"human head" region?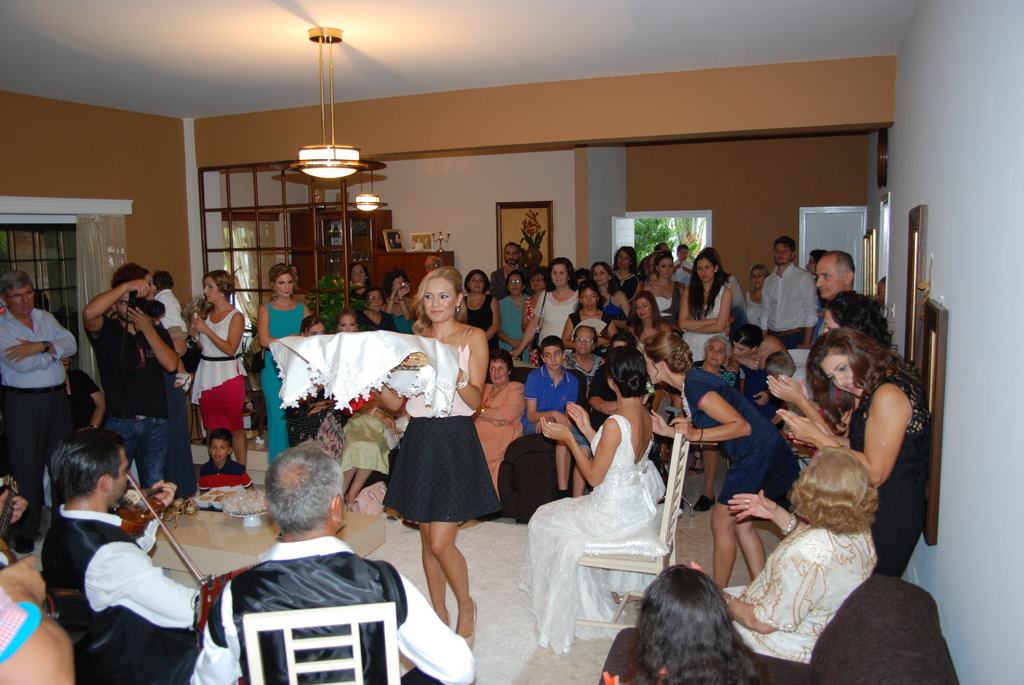
BBox(361, 285, 383, 313)
